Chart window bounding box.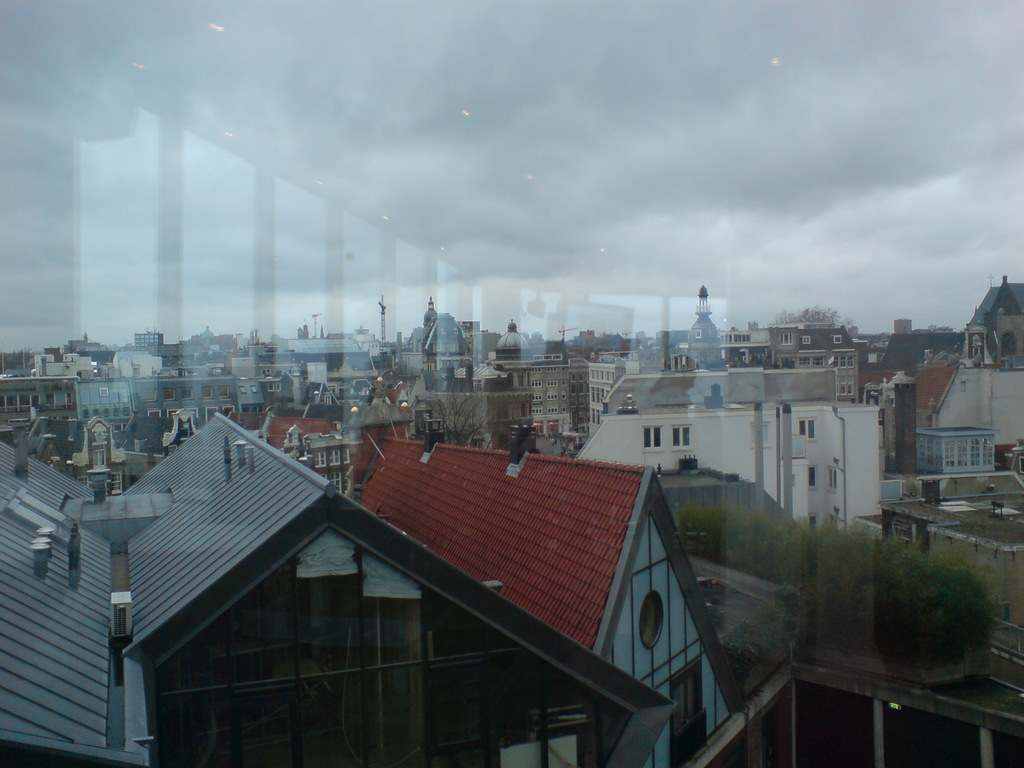
Charted: bbox=(276, 383, 278, 394).
